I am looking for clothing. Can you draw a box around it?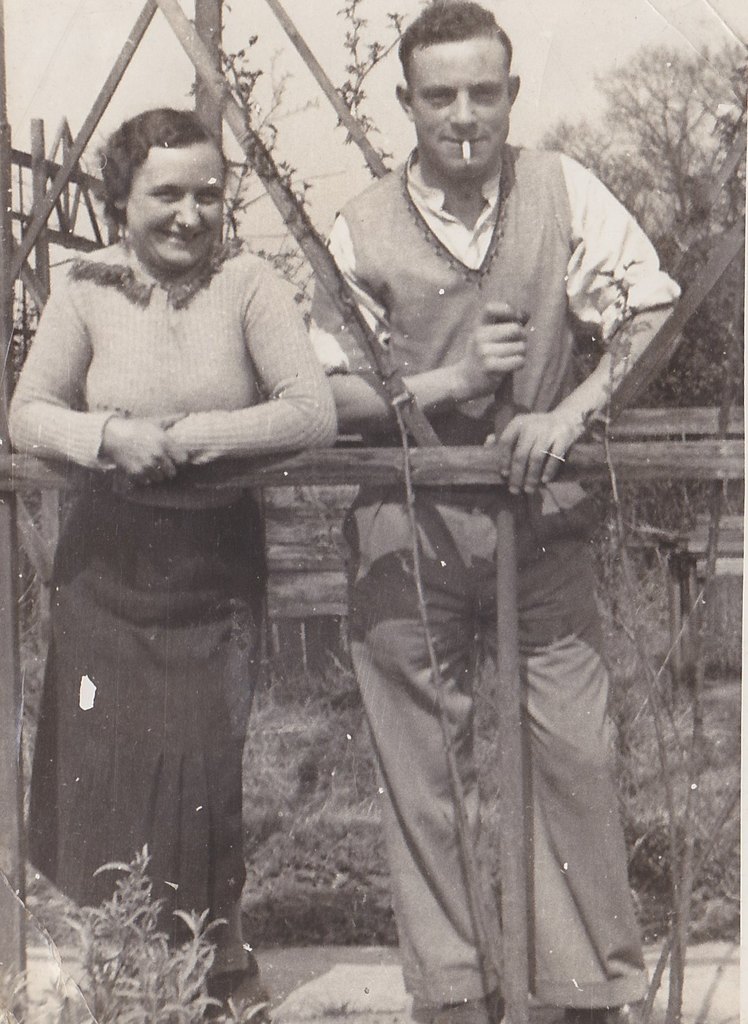
Sure, the bounding box is [309, 136, 691, 996].
